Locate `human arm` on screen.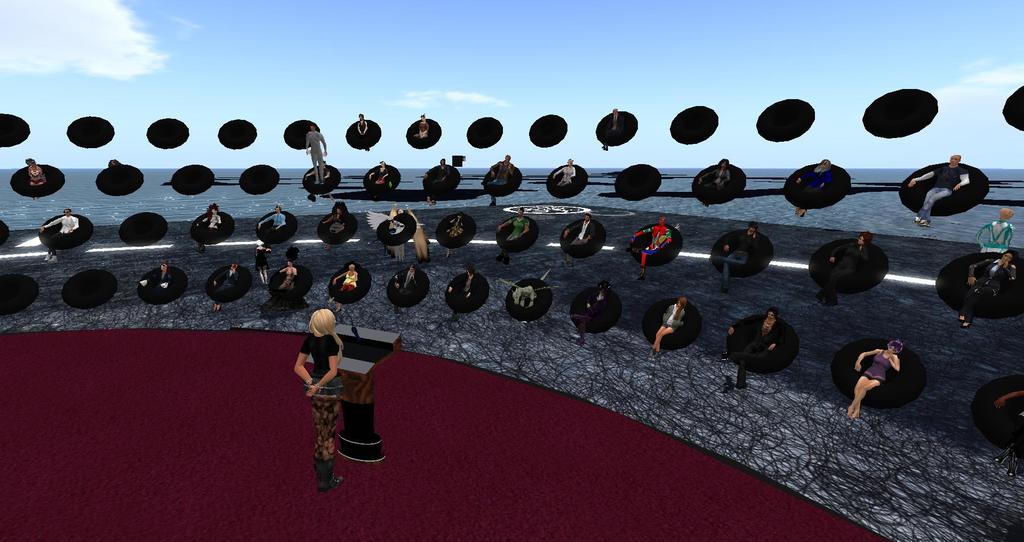
On screen at bbox=(306, 137, 307, 154).
